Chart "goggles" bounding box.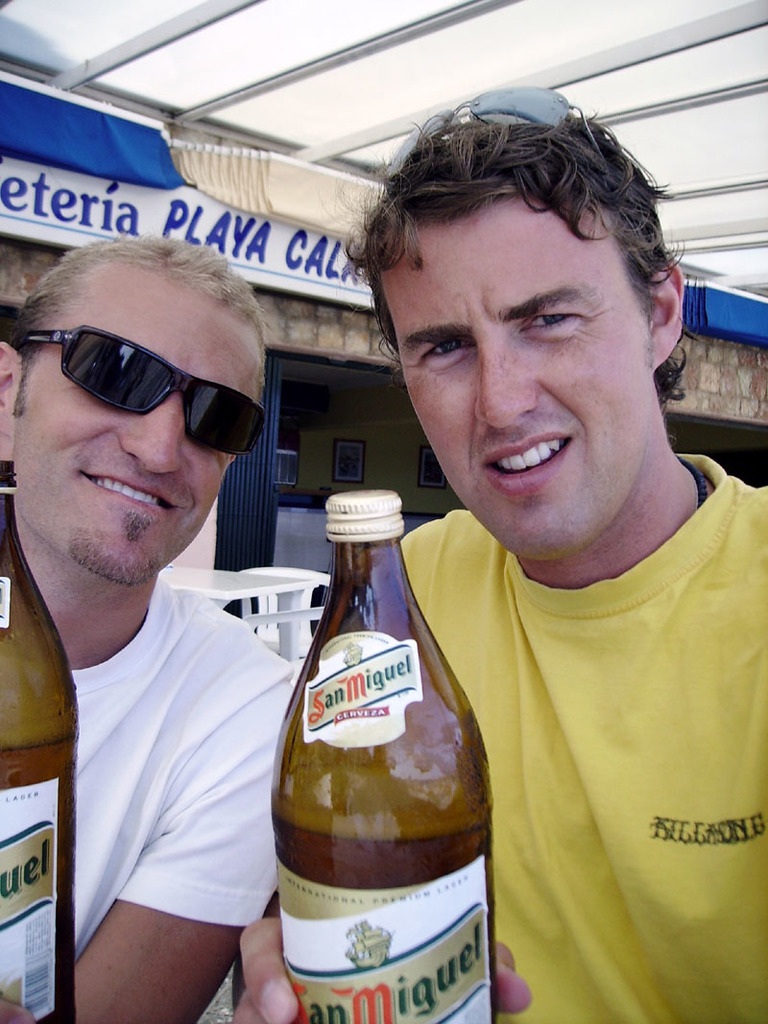
Charted: (left=34, top=315, right=264, bottom=435).
